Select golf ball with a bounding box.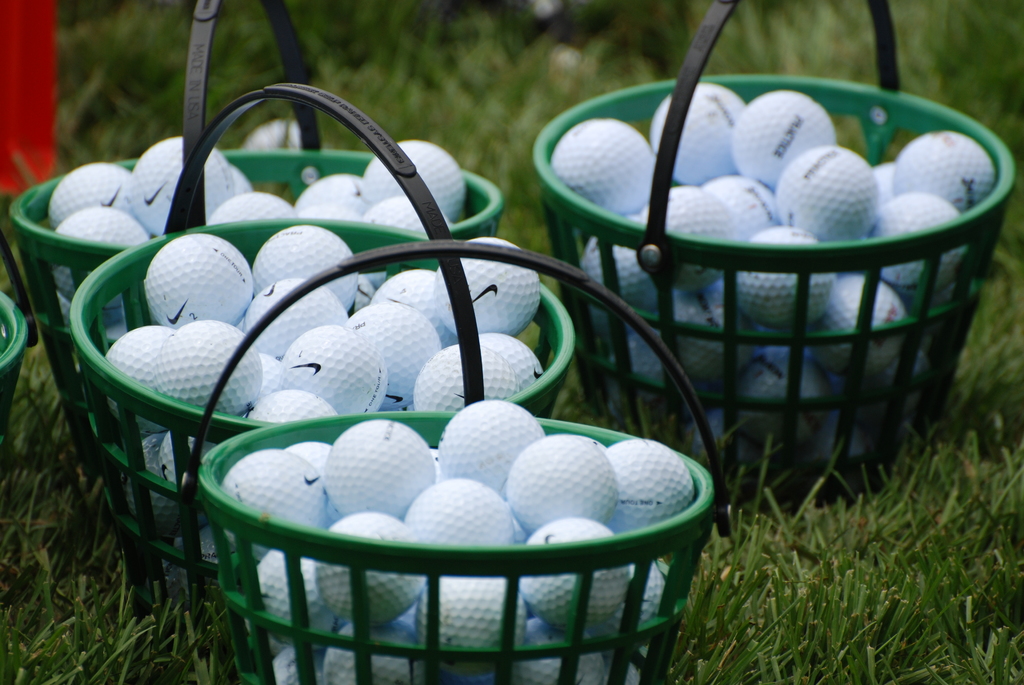
502/431/622/537.
